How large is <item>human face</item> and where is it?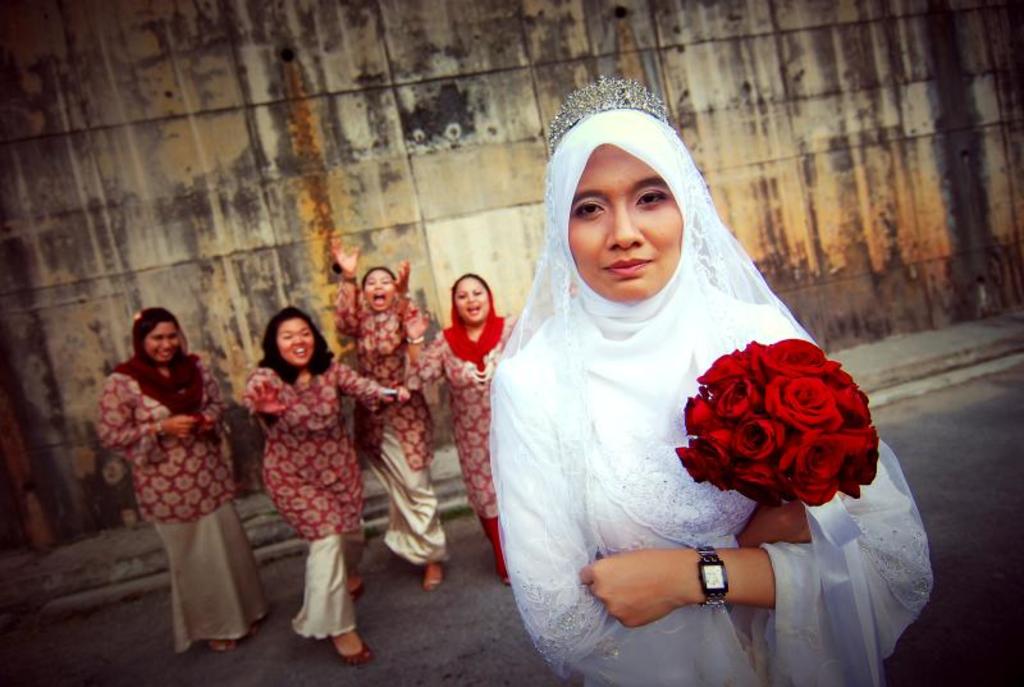
Bounding box: detection(143, 320, 179, 359).
